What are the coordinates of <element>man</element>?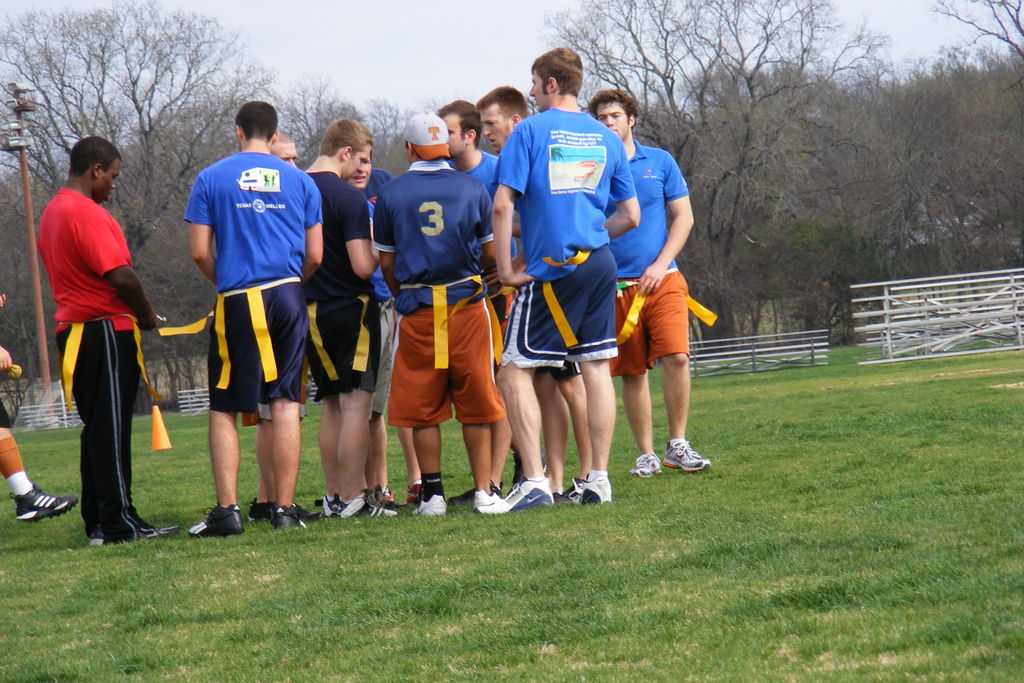
box(296, 117, 403, 523).
